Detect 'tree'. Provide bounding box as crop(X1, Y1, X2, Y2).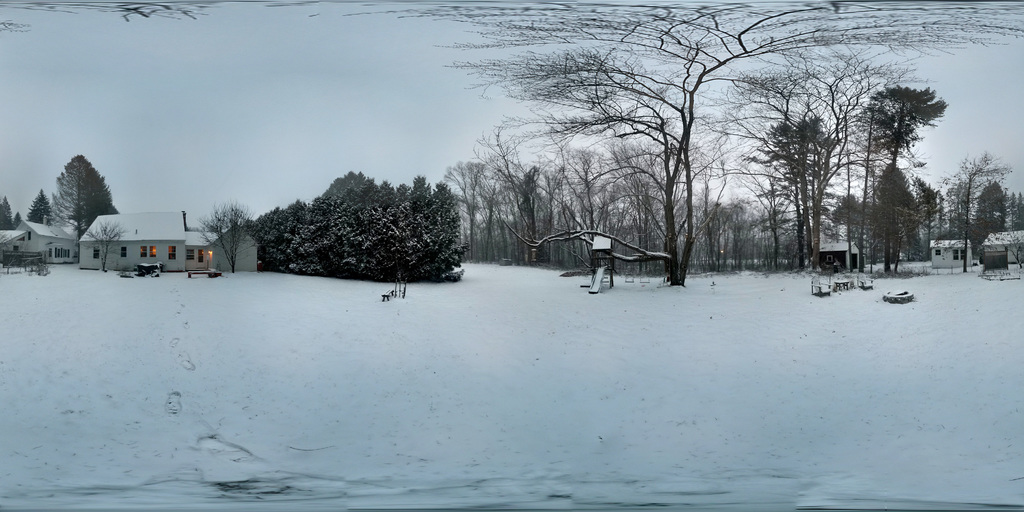
crop(0, 200, 13, 227).
